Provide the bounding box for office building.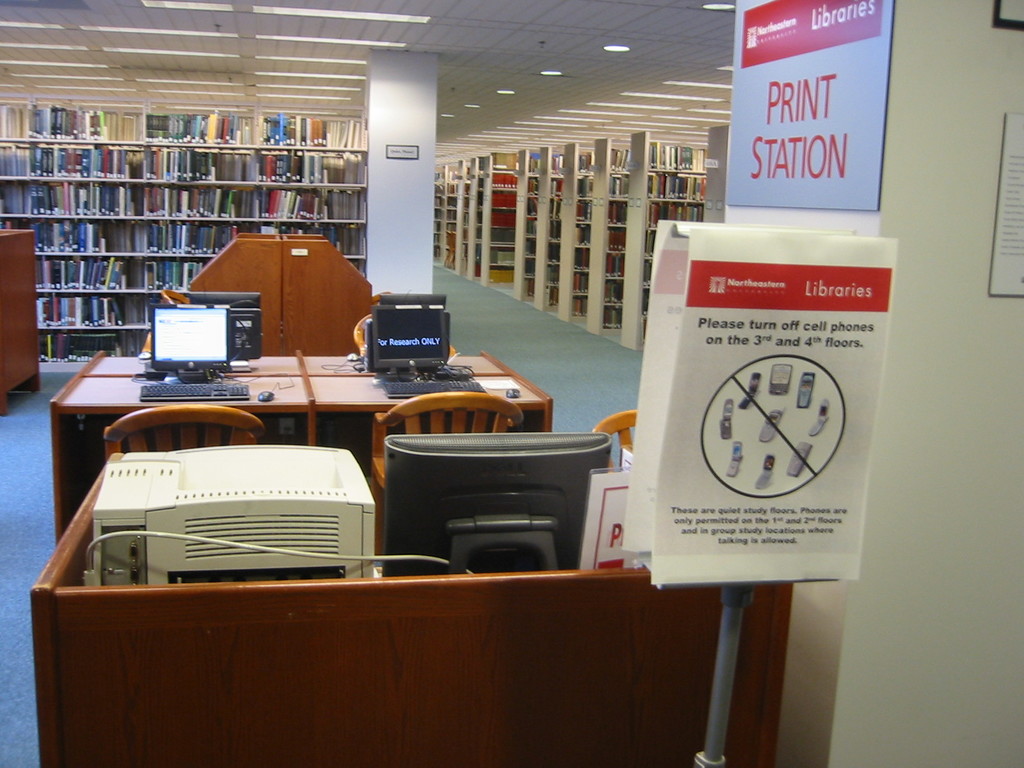
<bbox>5, 46, 886, 764</bbox>.
